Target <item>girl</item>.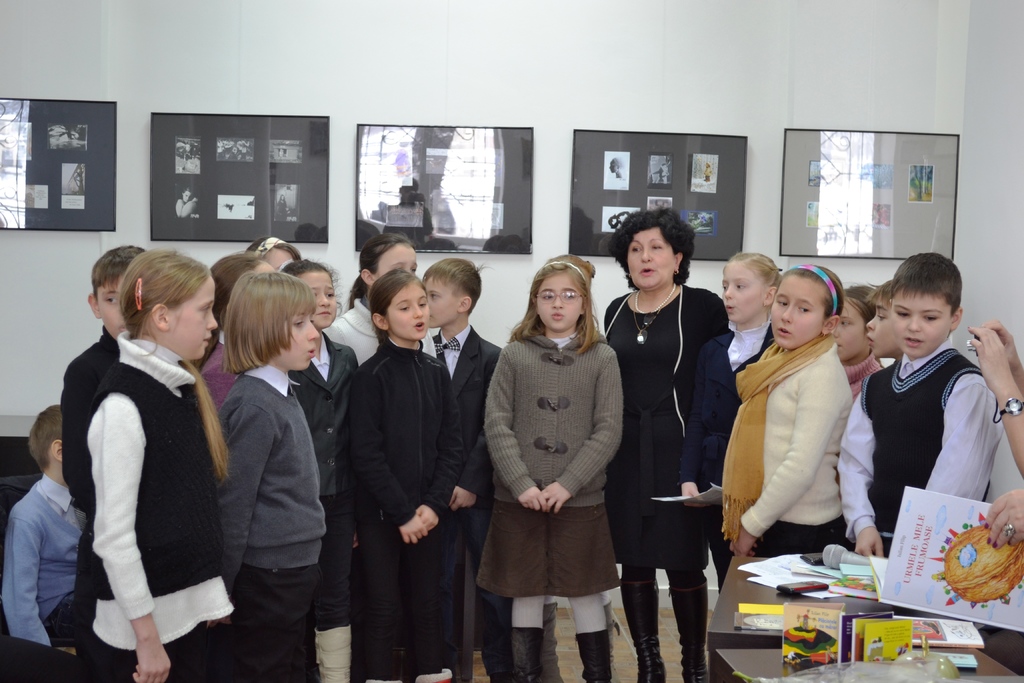
Target region: BBox(476, 261, 623, 682).
